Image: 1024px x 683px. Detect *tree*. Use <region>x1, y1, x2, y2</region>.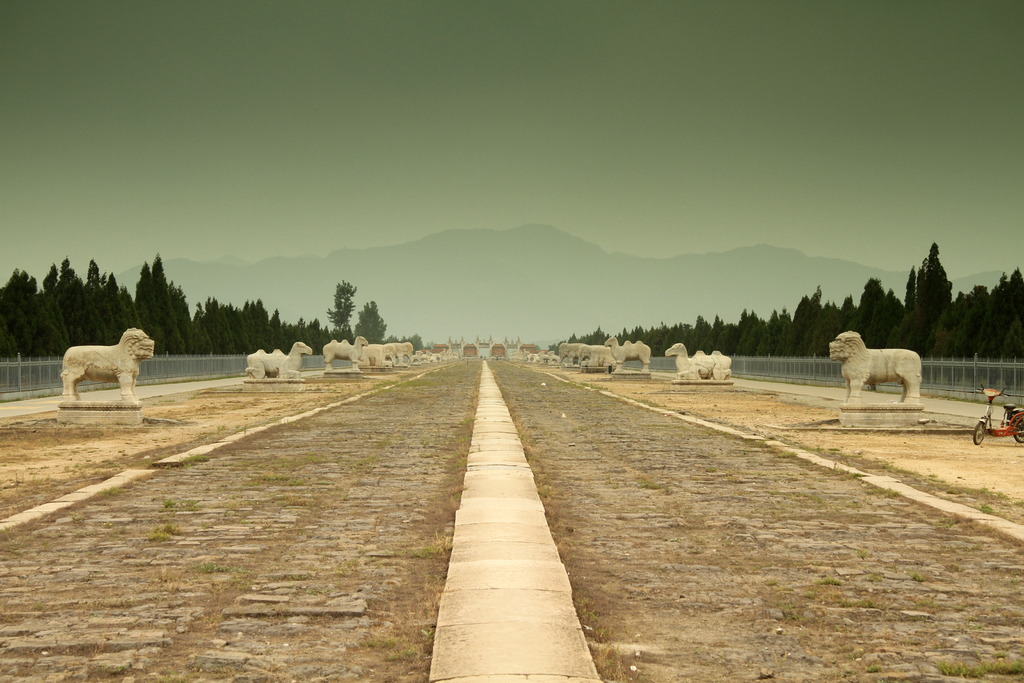
<region>118, 286, 136, 328</region>.
